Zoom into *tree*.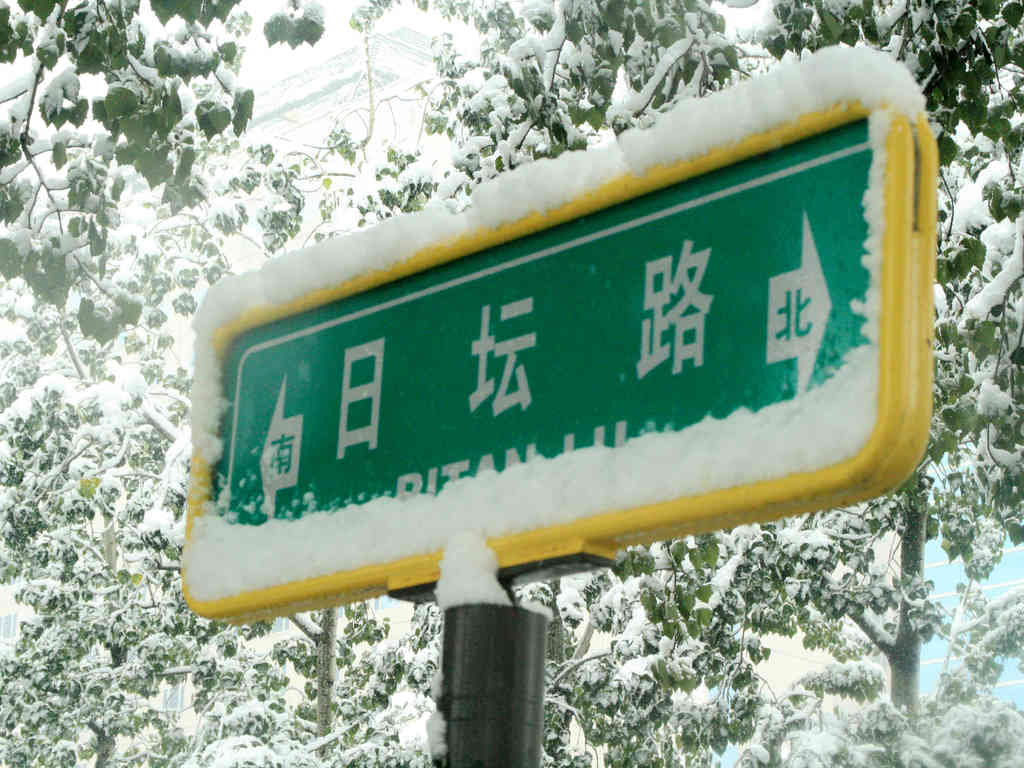
Zoom target: bbox(0, 0, 1023, 767).
